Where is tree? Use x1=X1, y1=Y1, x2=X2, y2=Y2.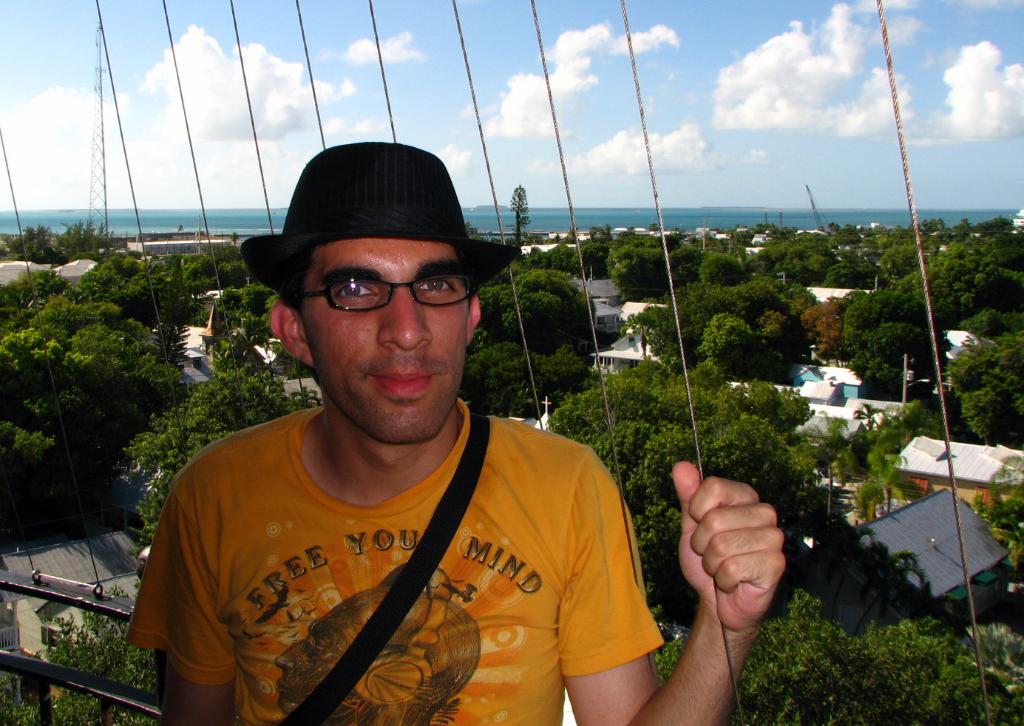
x1=874, y1=250, x2=919, y2=284.
